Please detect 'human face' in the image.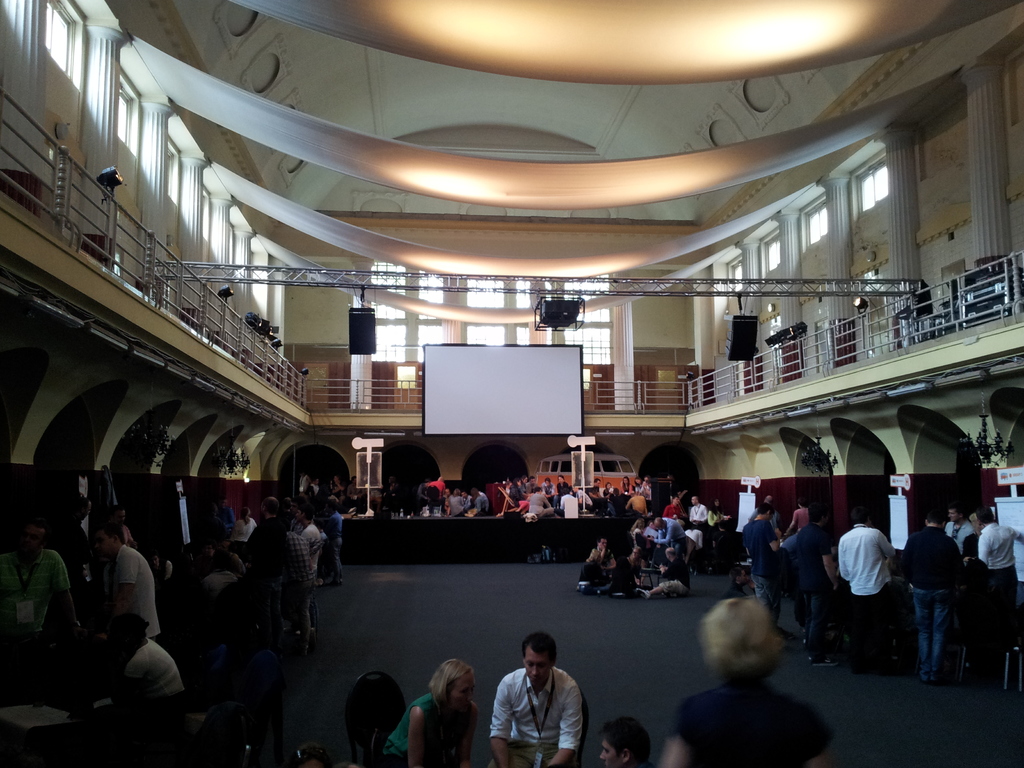
525, 652, 549, 688.
